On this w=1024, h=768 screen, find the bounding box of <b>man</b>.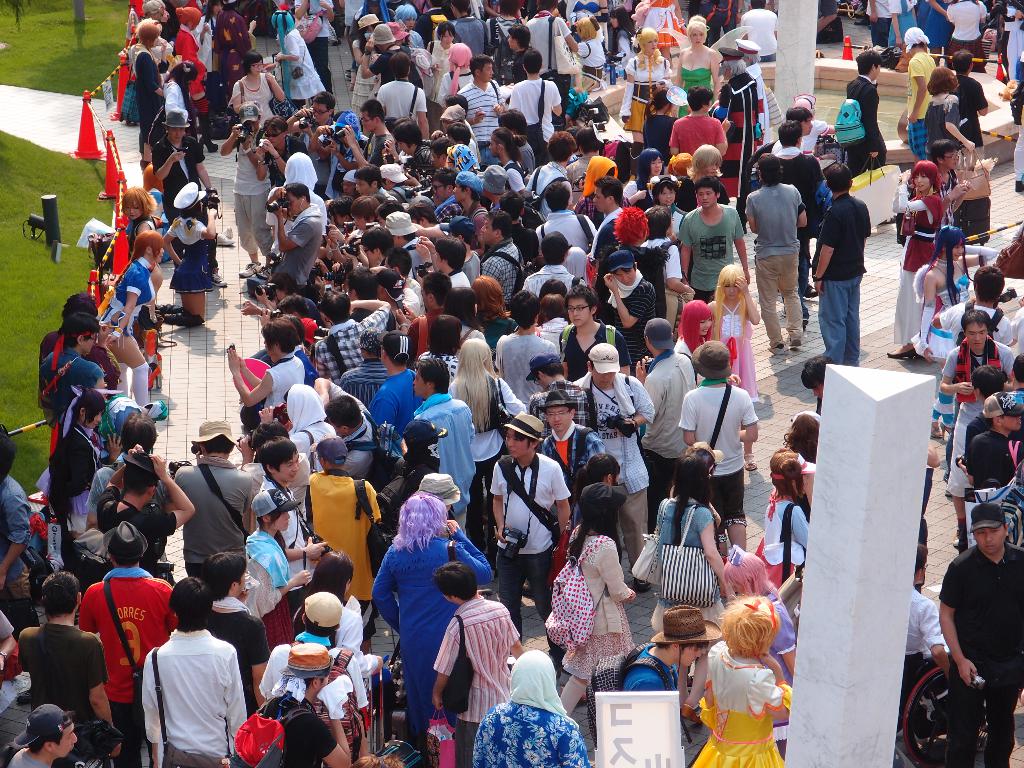
Bounding box: 364/335/420/440.
